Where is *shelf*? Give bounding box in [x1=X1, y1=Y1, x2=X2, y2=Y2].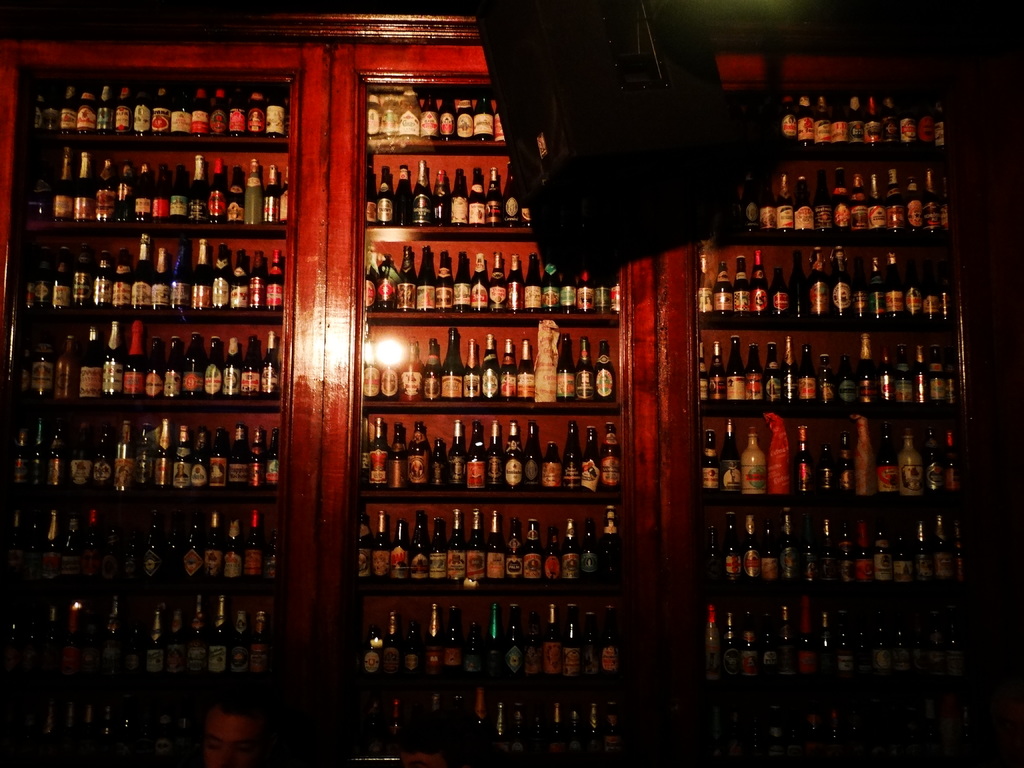
[x1=348, y1=684, x2=644, y2=765].
